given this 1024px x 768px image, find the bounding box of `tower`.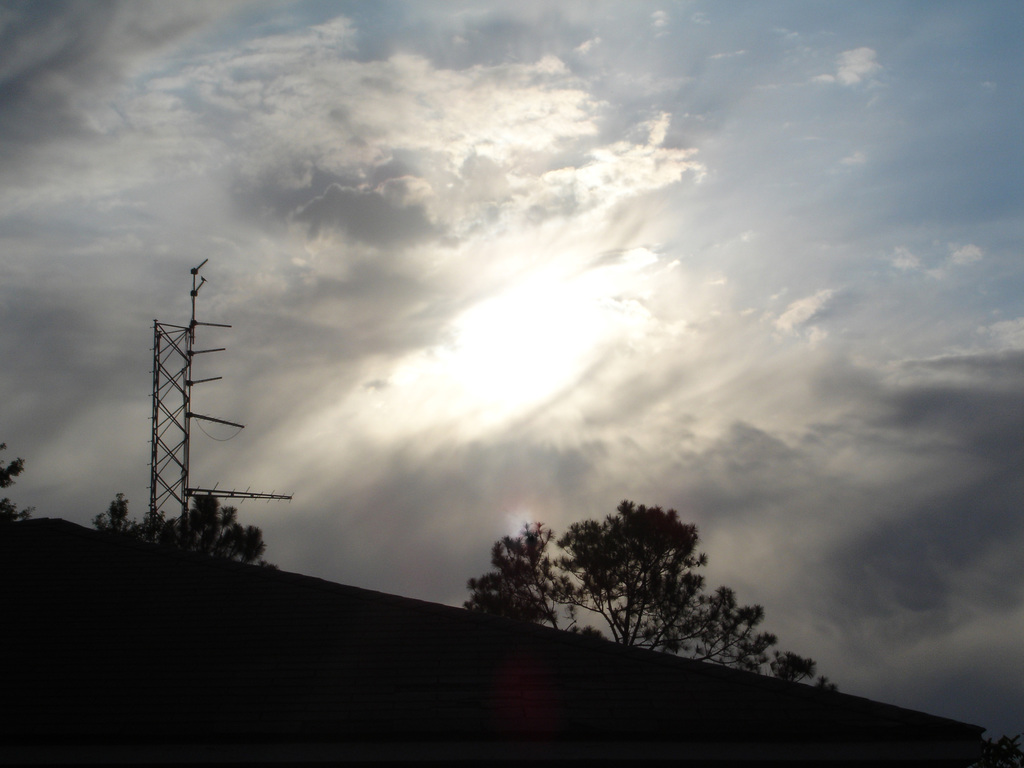
[x1=121, y1=242, x2=317, y2=619].
